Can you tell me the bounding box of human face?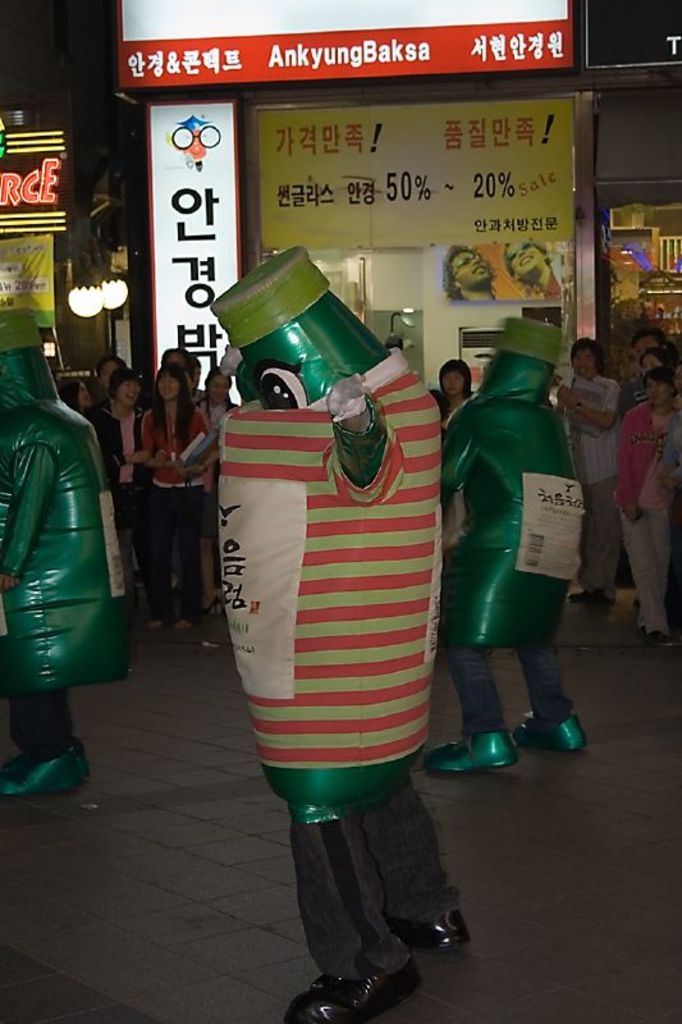
l=573, t=343, r=591, b=378.
